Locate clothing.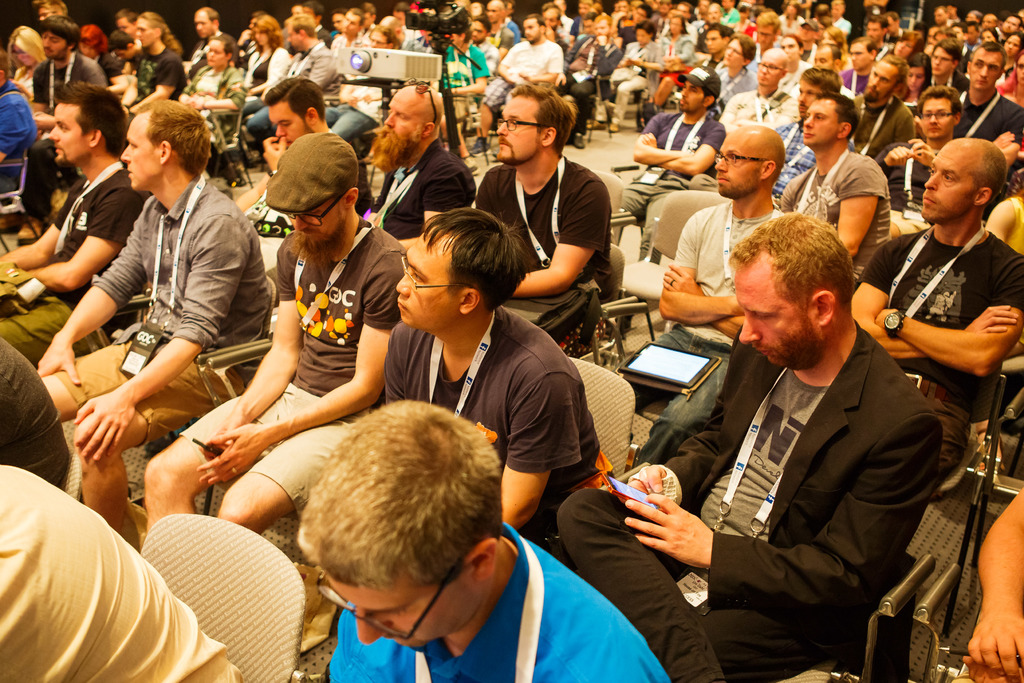
Bounding box: bbox(556, 314, 940, 682).
